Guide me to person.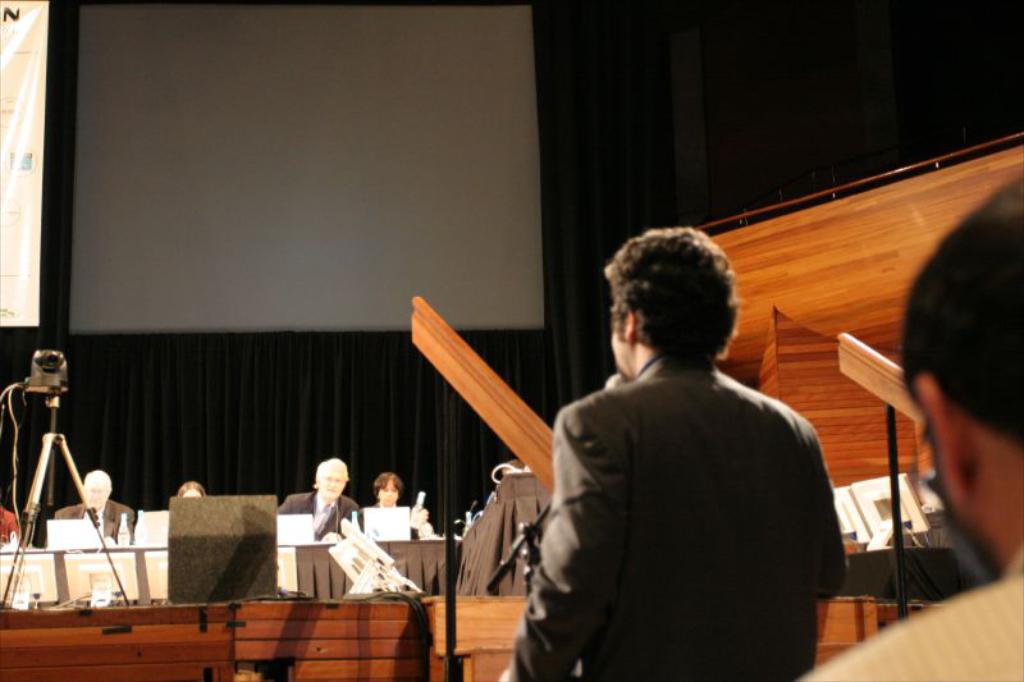
Guidance: {"left": 794, "top": 175, "right": 1023, "bottom": 681}.
